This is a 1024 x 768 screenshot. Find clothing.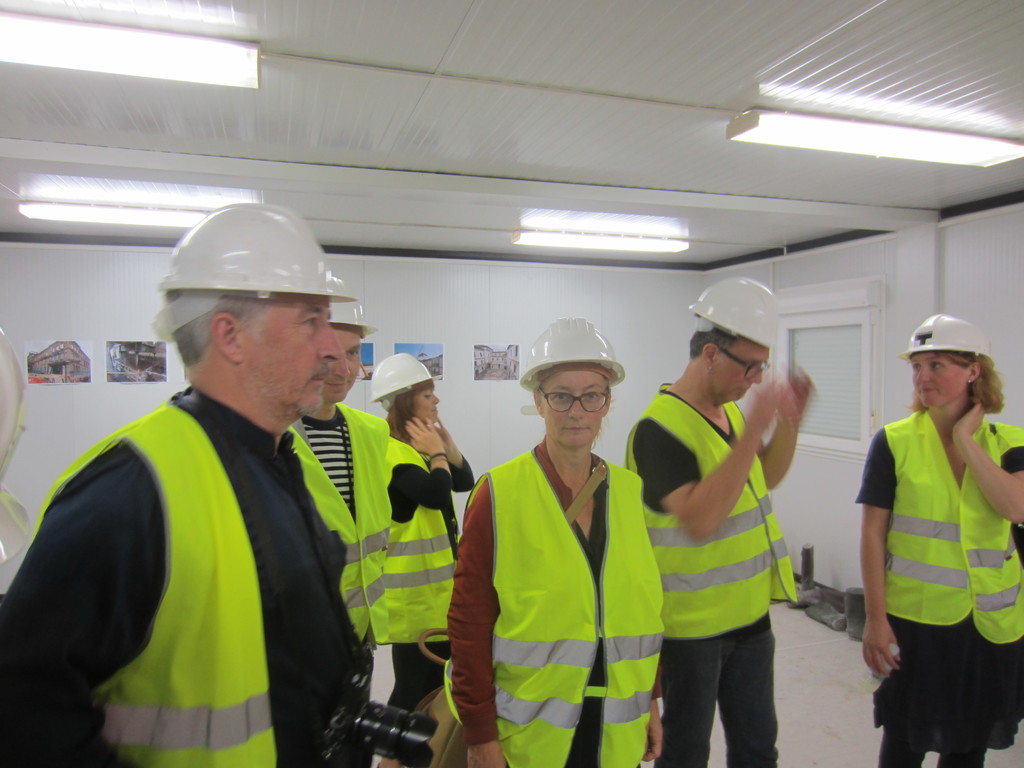
Bounding box: 445,430,664,767.
